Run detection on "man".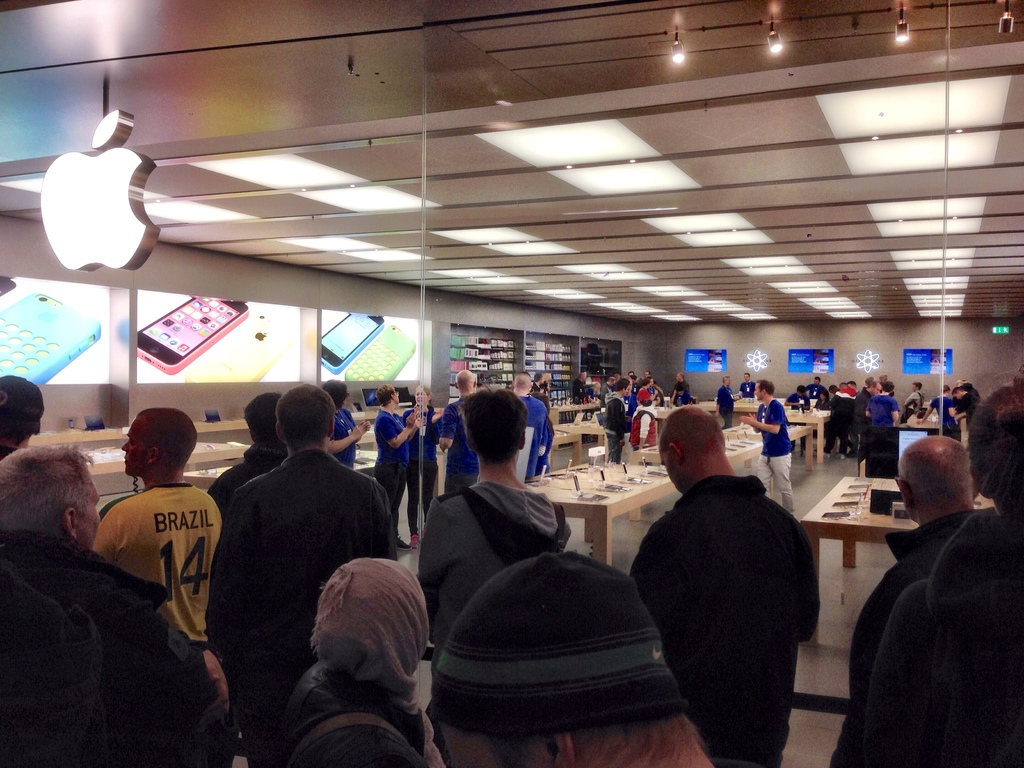
Result: left=423, top=401, right=578, bottom=653.
